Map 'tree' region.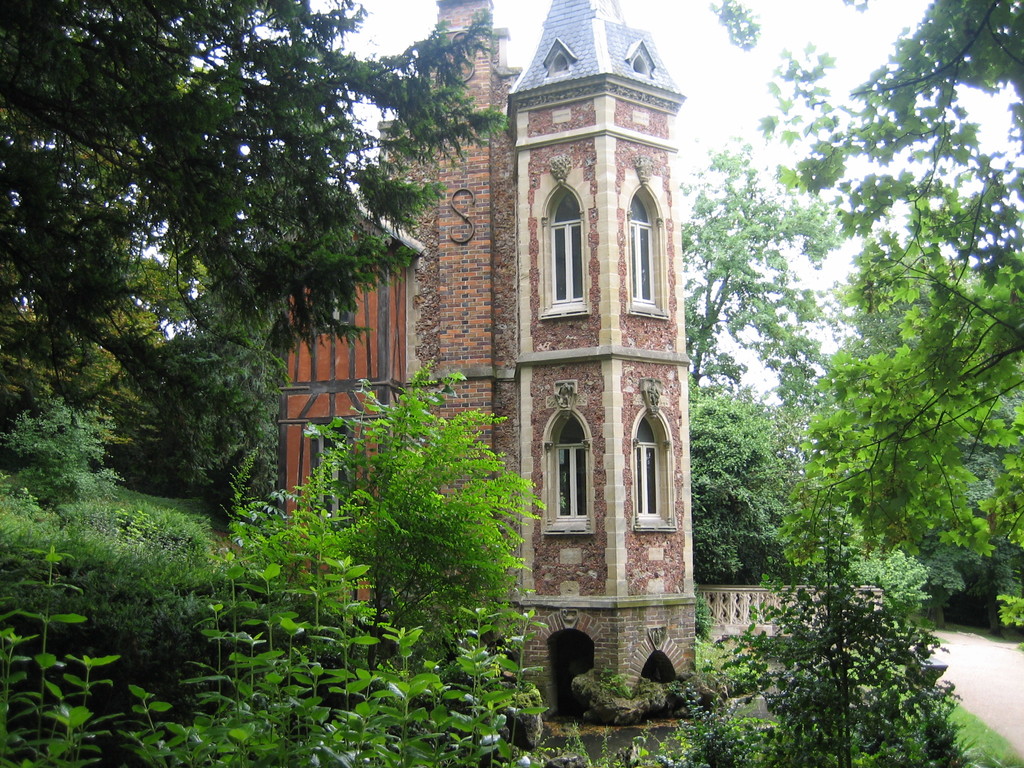
Mapped to [0,383,241,732].
